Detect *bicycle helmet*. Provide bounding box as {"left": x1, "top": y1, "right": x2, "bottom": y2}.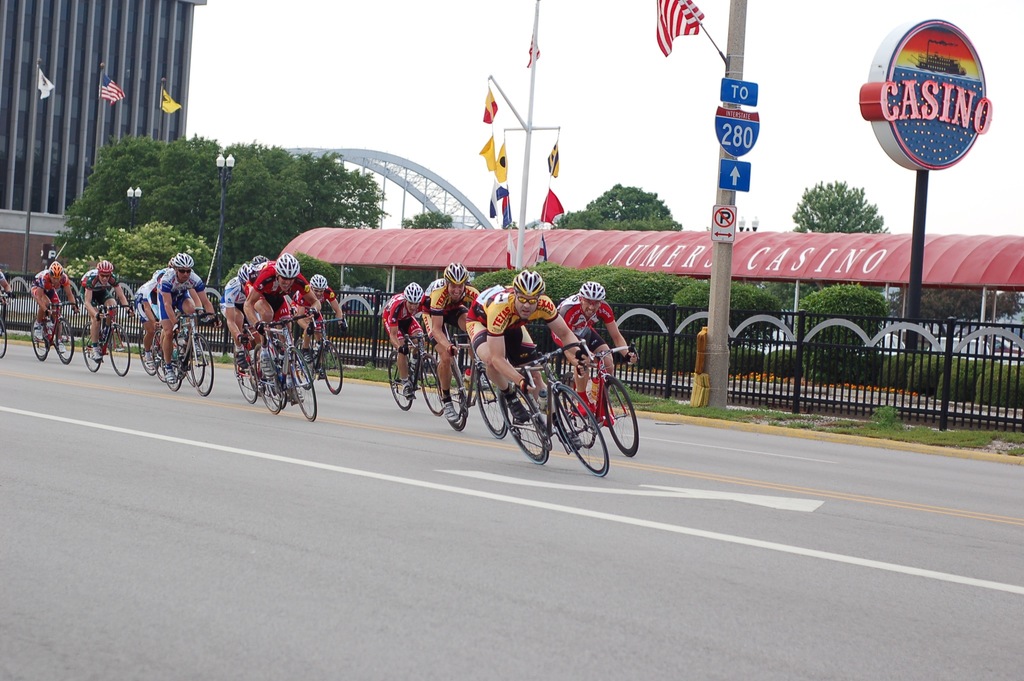
{"left": 94, "top": 261, "right": 110, "bottom": 277}.
